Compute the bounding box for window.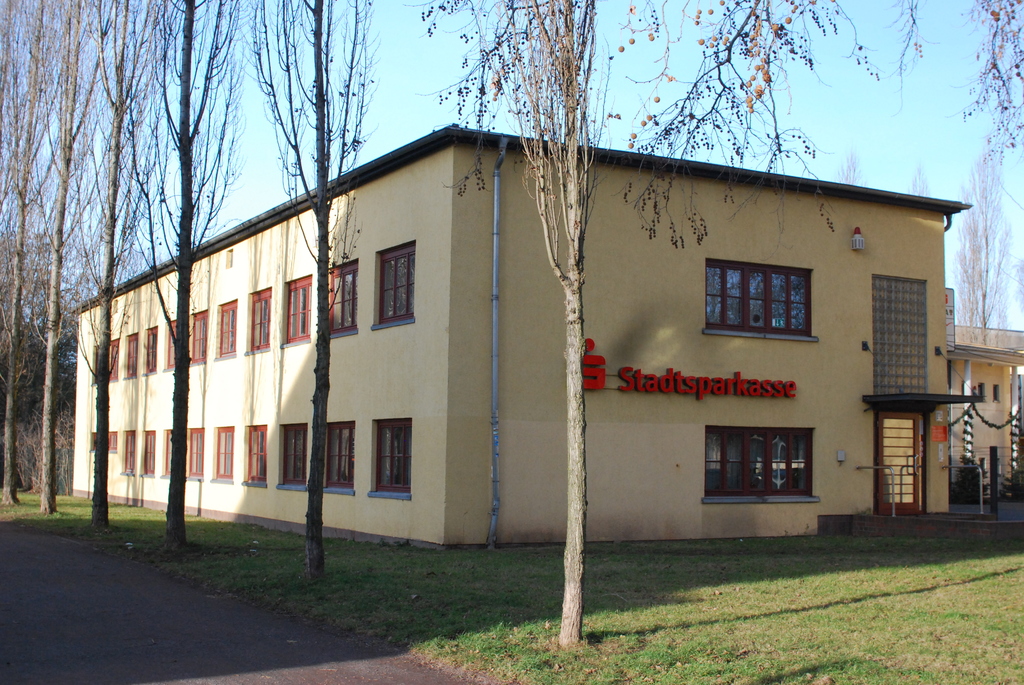
120/335/136/376.
